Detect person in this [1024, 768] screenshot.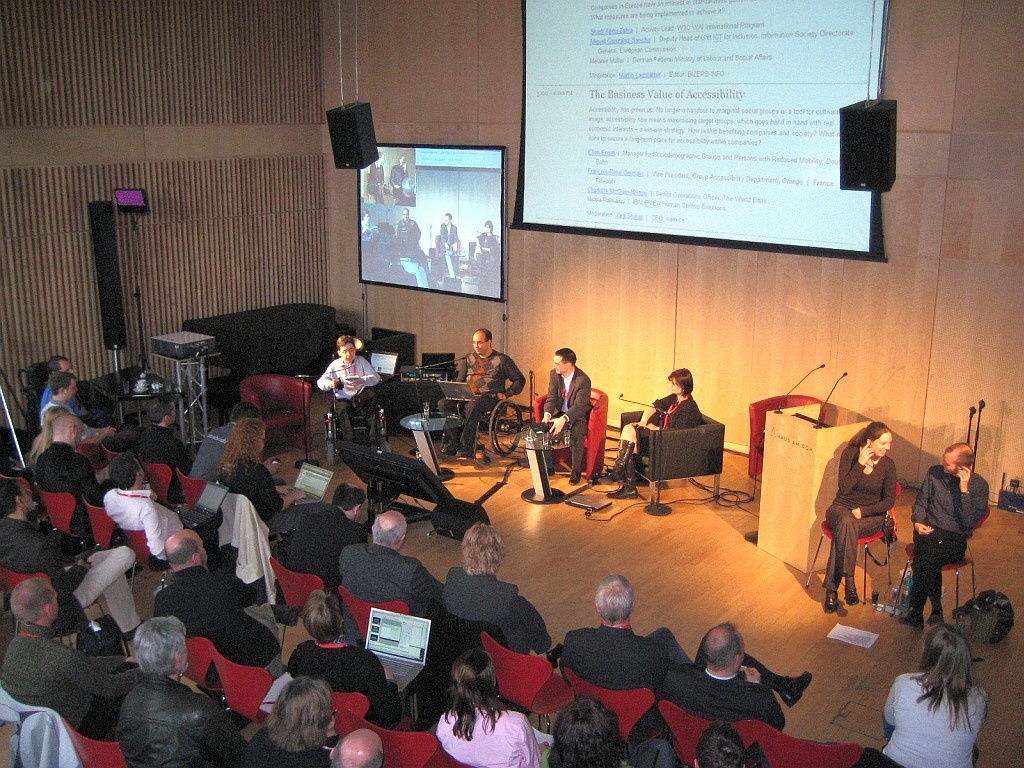
Detection: 328/727/384/766.
